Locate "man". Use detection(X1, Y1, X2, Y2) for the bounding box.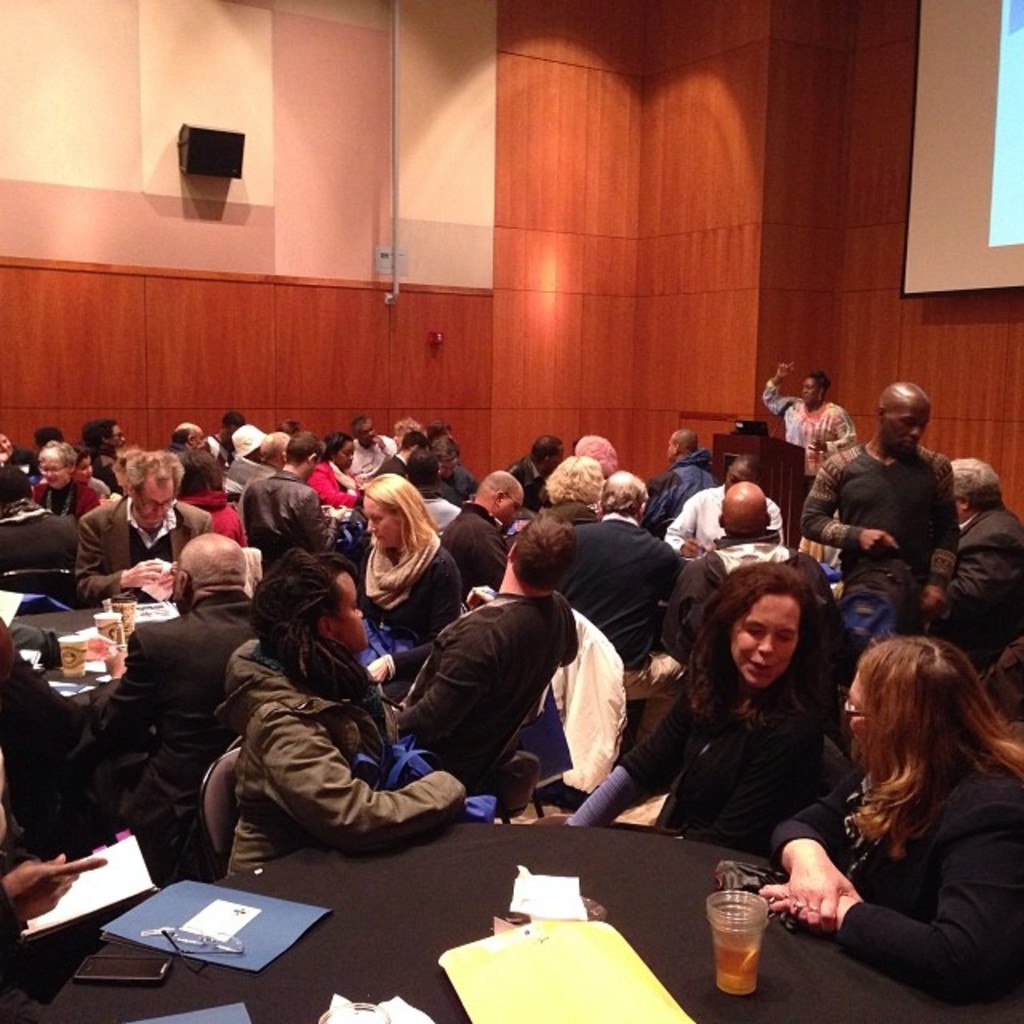
detection(760, 362, 851, 477).
